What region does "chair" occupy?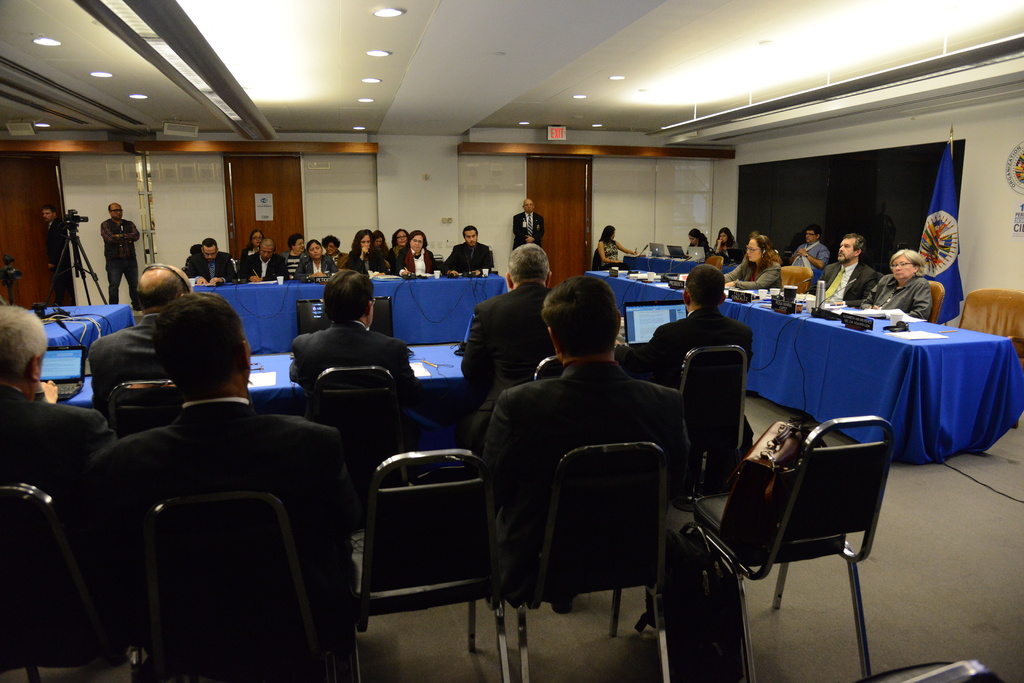
crop(927, 280, 943, 326).
